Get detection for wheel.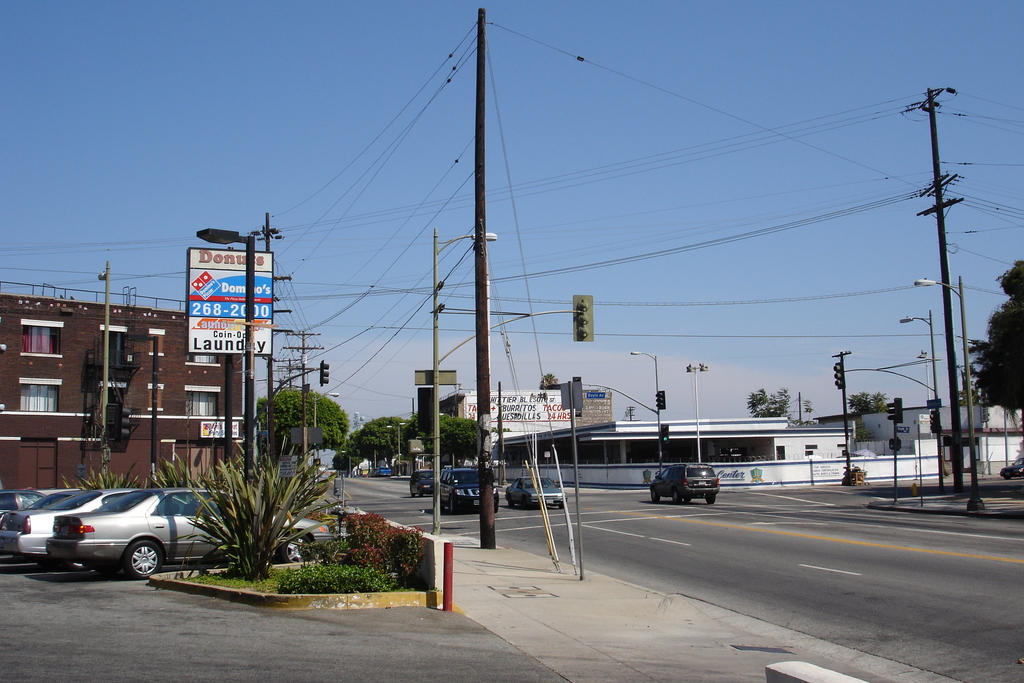
Detection: <region>703, 495, 719, 507</region>.
